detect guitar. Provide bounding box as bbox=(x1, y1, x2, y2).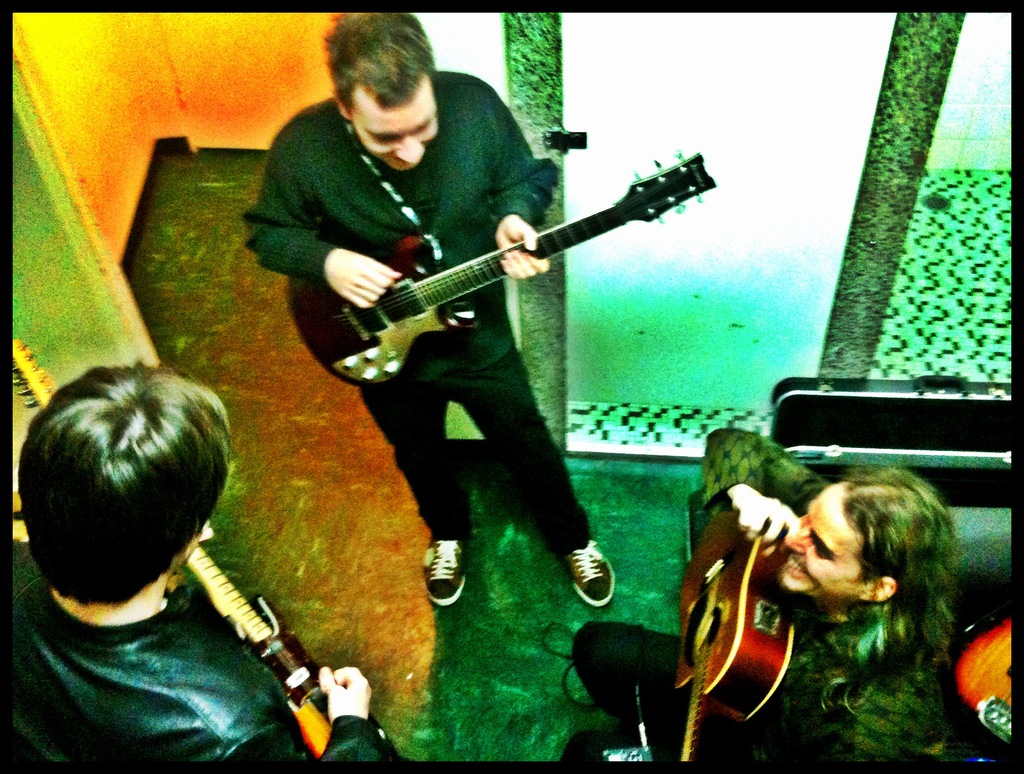
bbox=(6, 323, 401, 773).
